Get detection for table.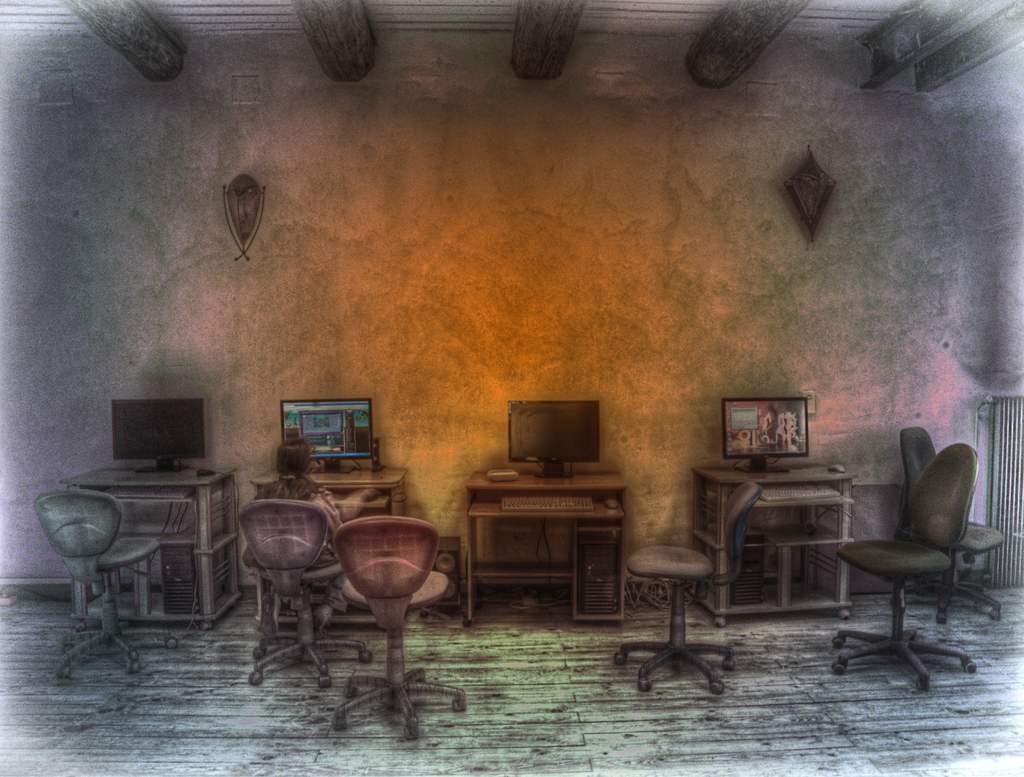
Detection: x1=697, y1=458, x2=858, y2=628.
